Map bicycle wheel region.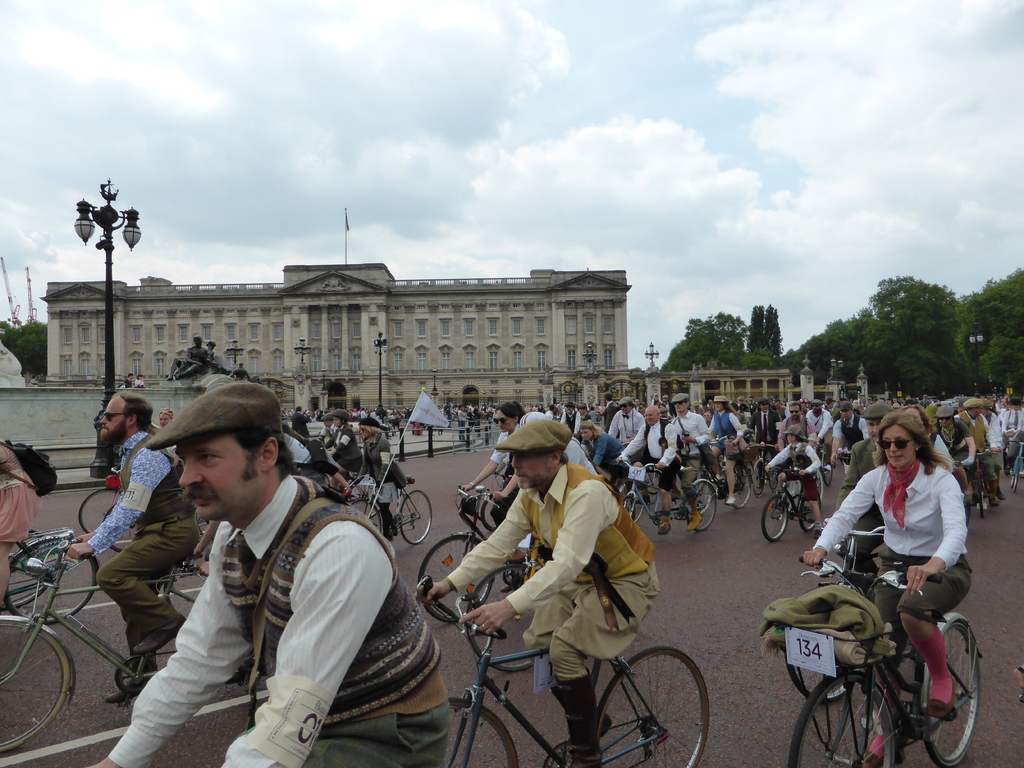
Mapped to detection(816, 468, 823, 505).
